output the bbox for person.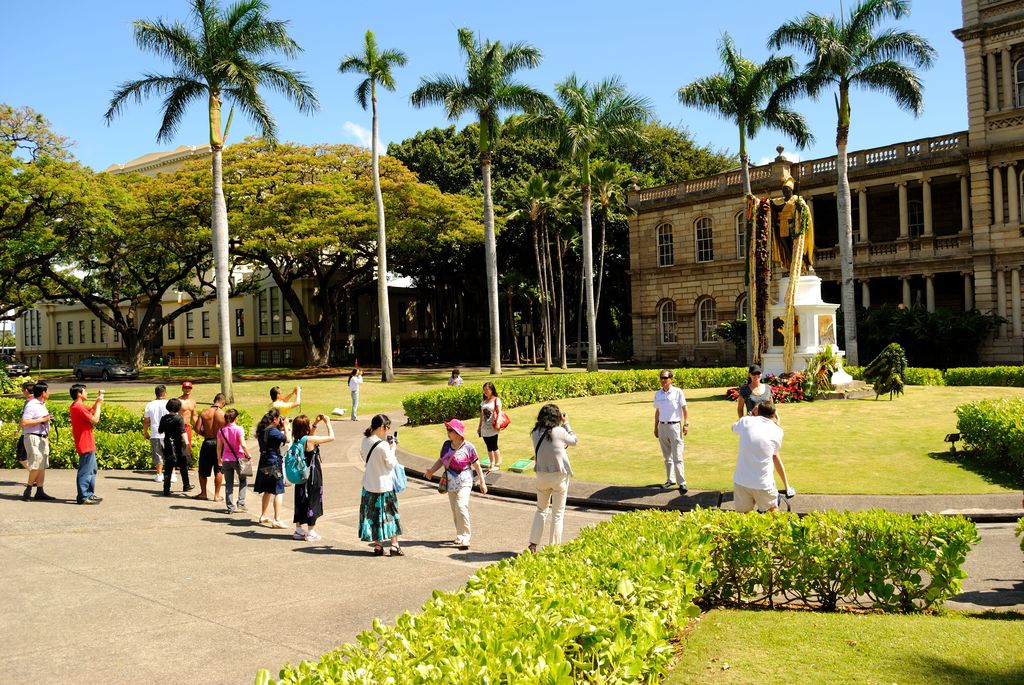
bbox=[529, 404, 574, 553].
